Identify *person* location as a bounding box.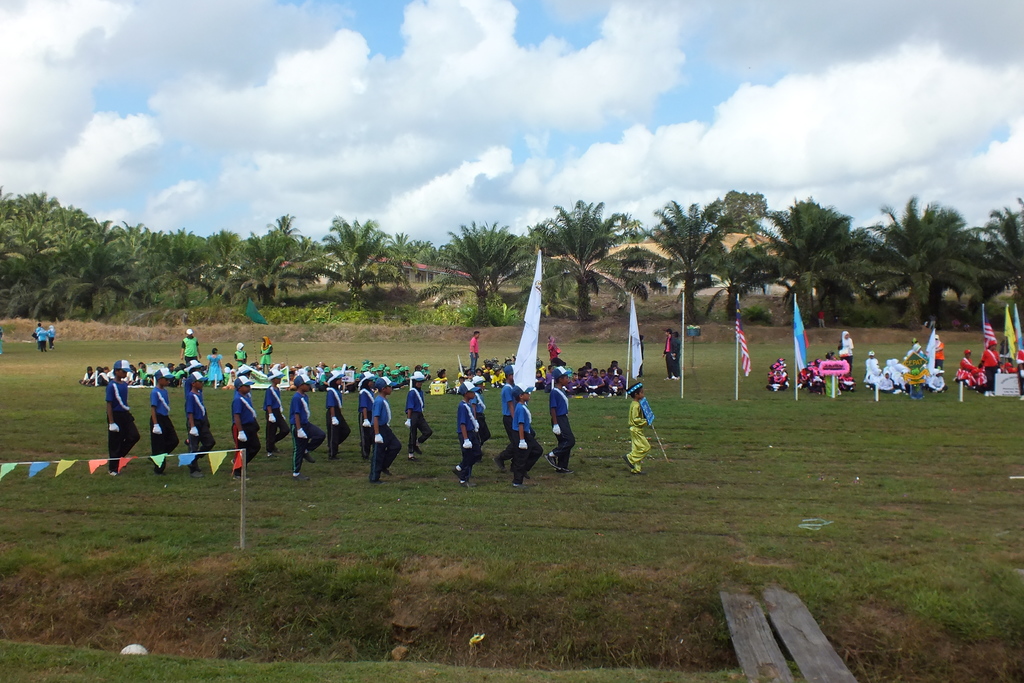
[x1=672, y1=331, x2=686, y2=381].
